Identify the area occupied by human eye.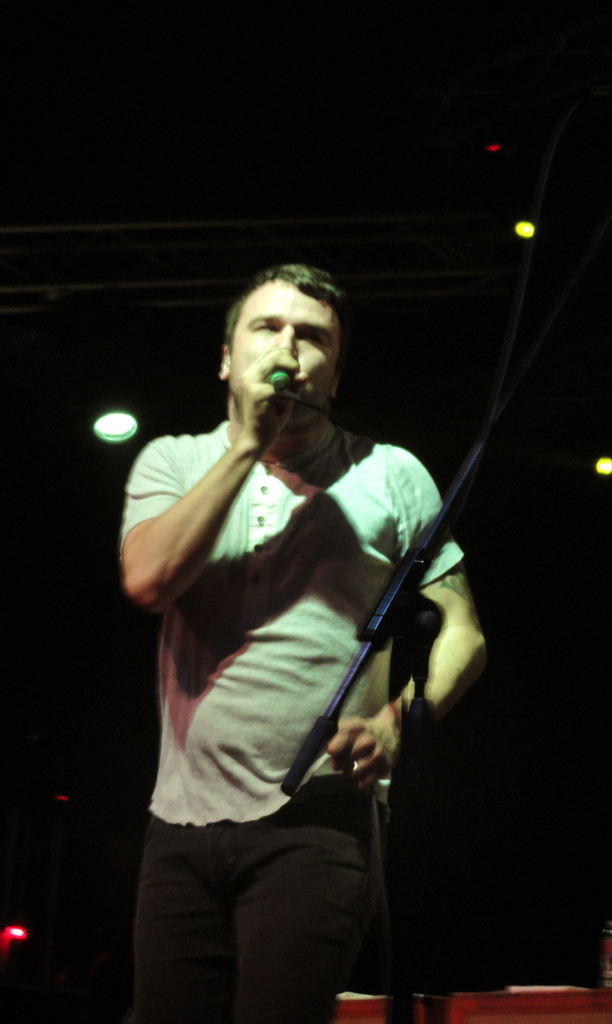
Area: pyautogui.locateOnScreen(249, 316, 279, 333).
